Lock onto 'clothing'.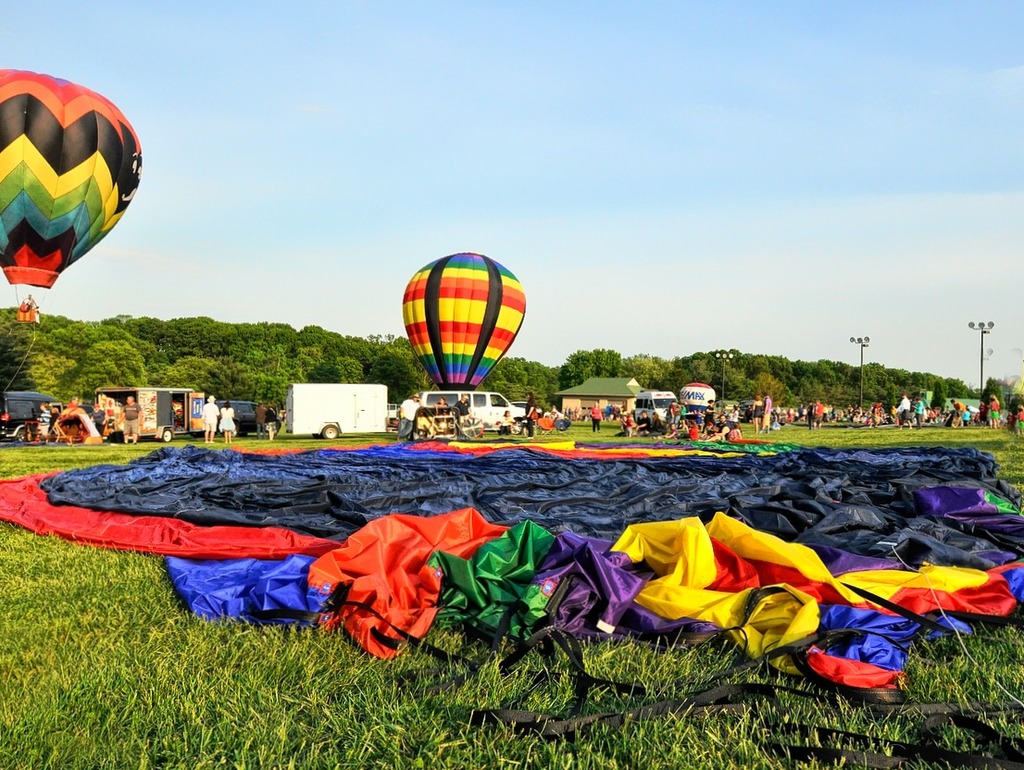
Locked: <box>53,412,56,437</box>.
